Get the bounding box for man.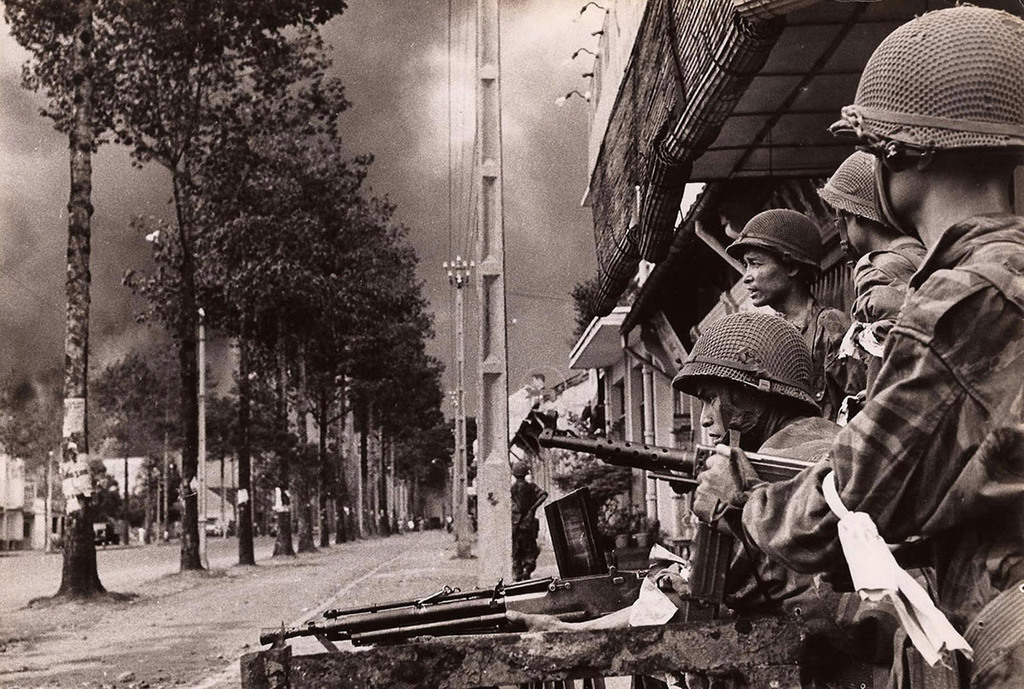
721, 210, 856, 381.
